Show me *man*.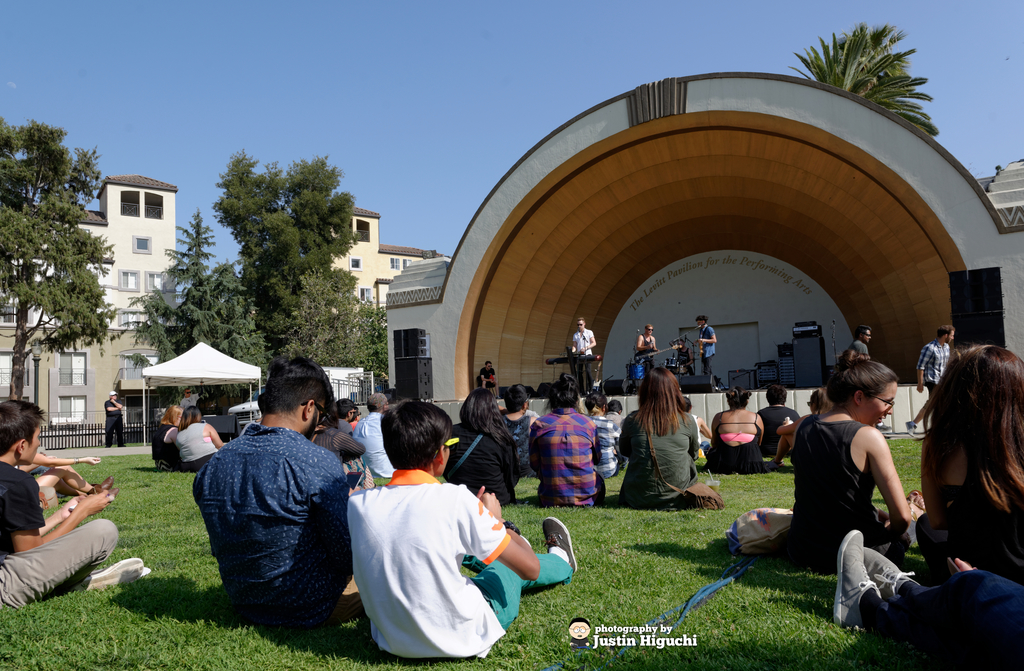
*man* is here: 102:391:129:446.
